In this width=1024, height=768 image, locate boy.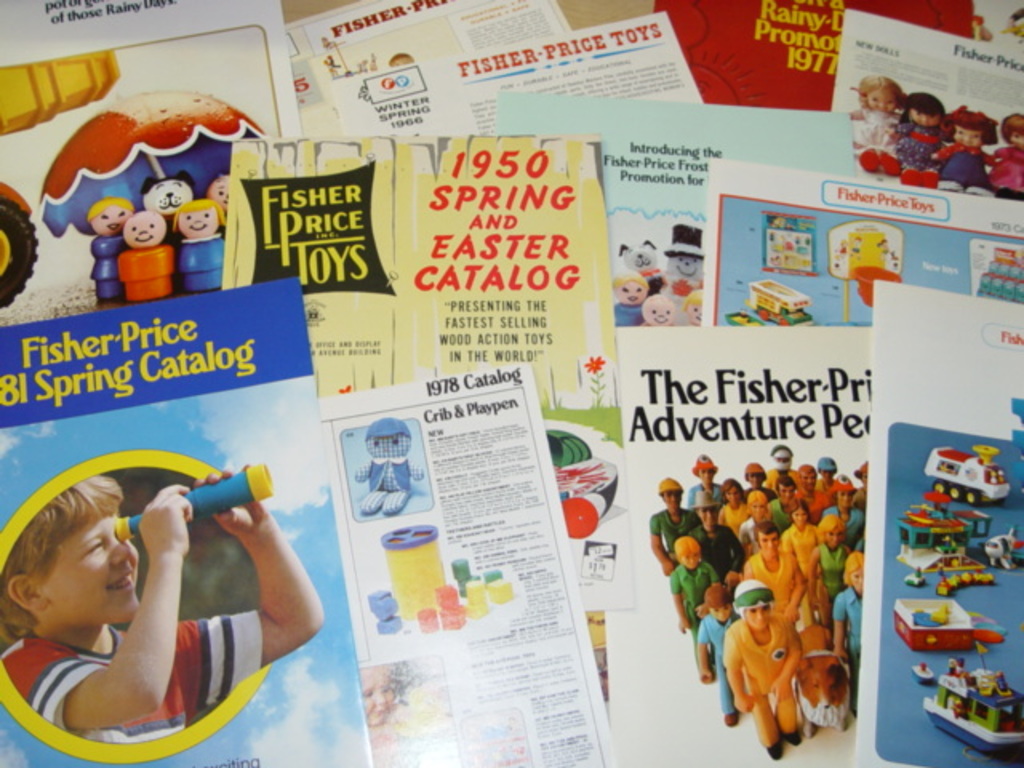
Bounding box: 694,584,744,726.
